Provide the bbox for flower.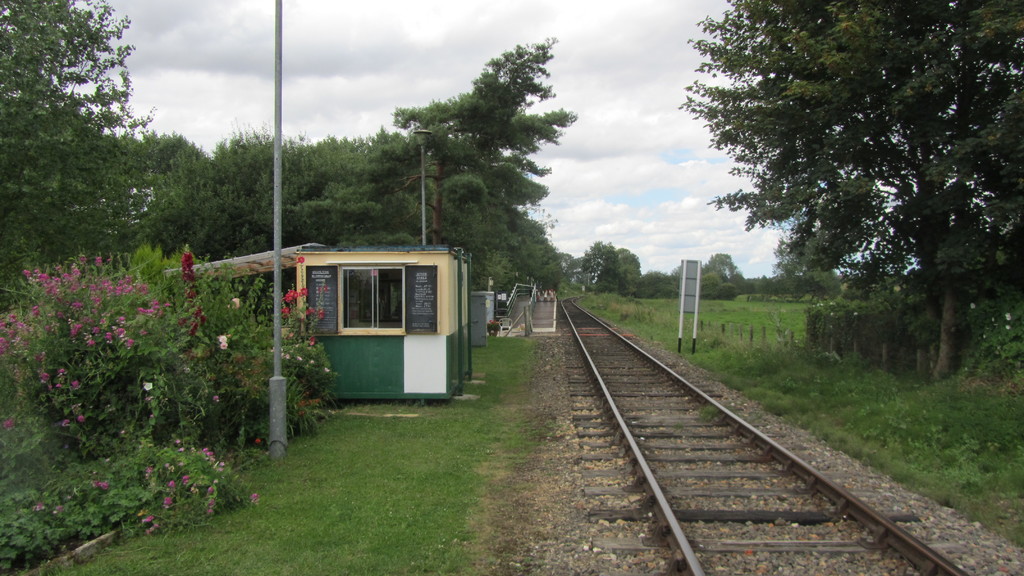
detection(296, 253, 303, 262).
